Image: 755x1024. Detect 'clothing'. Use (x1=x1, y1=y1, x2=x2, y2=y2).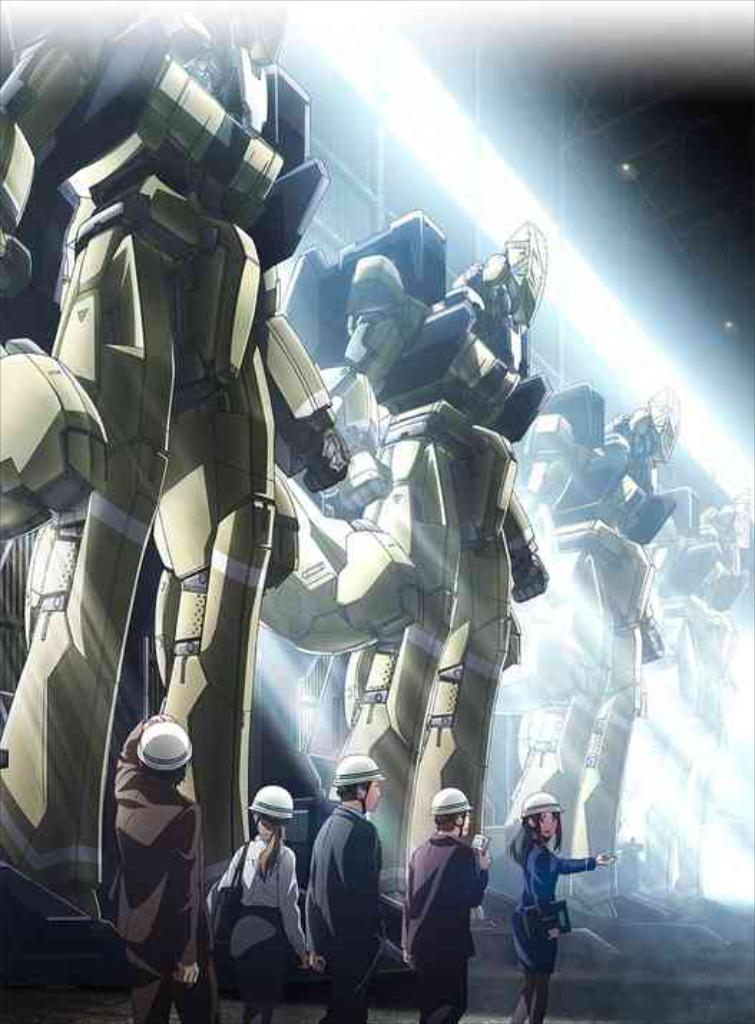
(x1=202, y1=835, x2=319, y2=1023).
